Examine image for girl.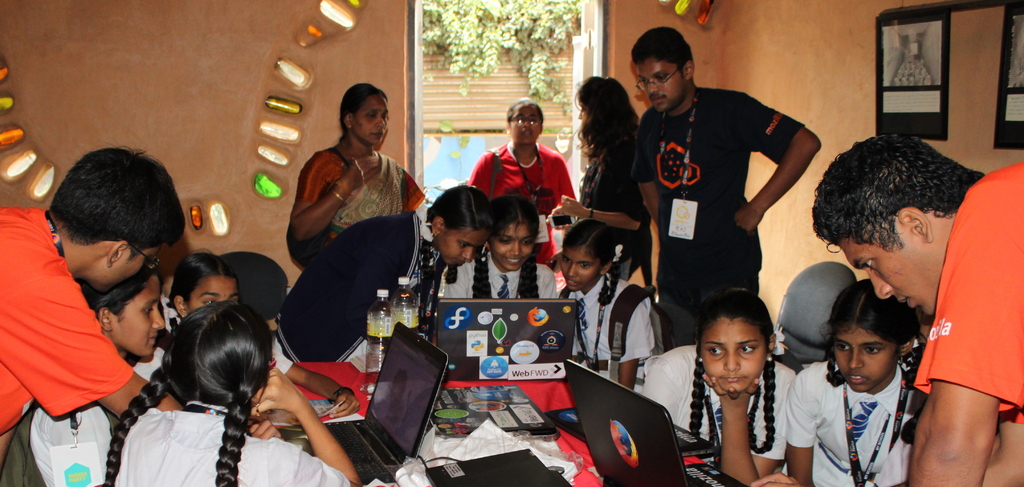
Examination result: l=235, t=241, r=400, b=432.
